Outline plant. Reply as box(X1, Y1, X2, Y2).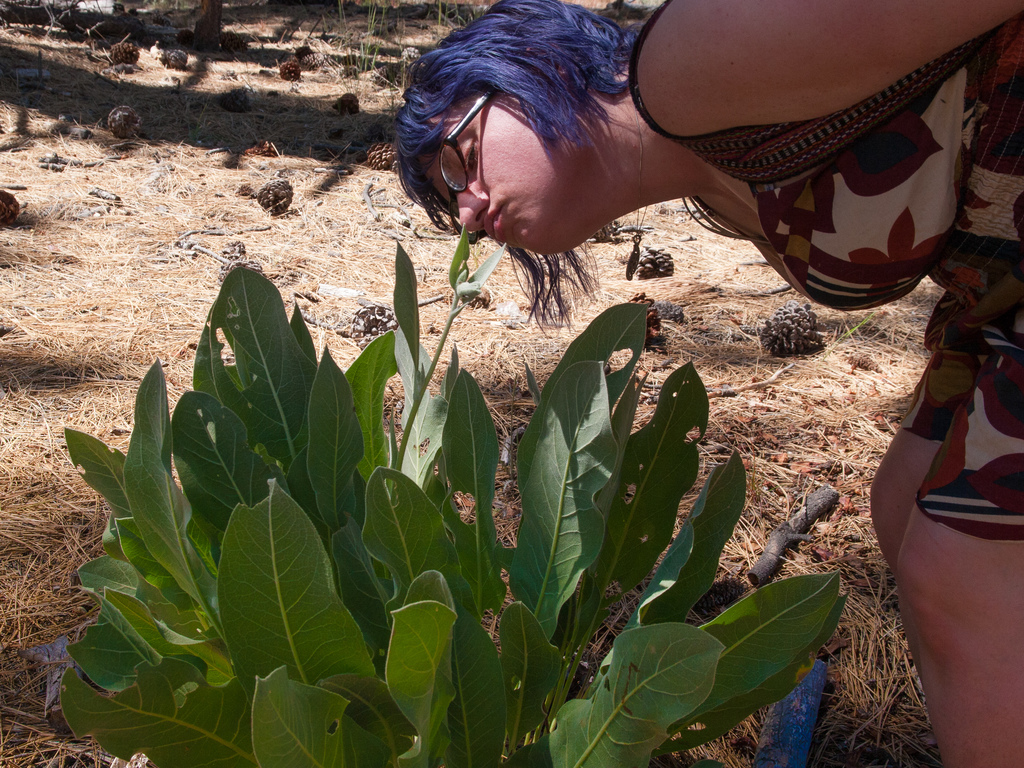
box(259, 173, 297, 217).
